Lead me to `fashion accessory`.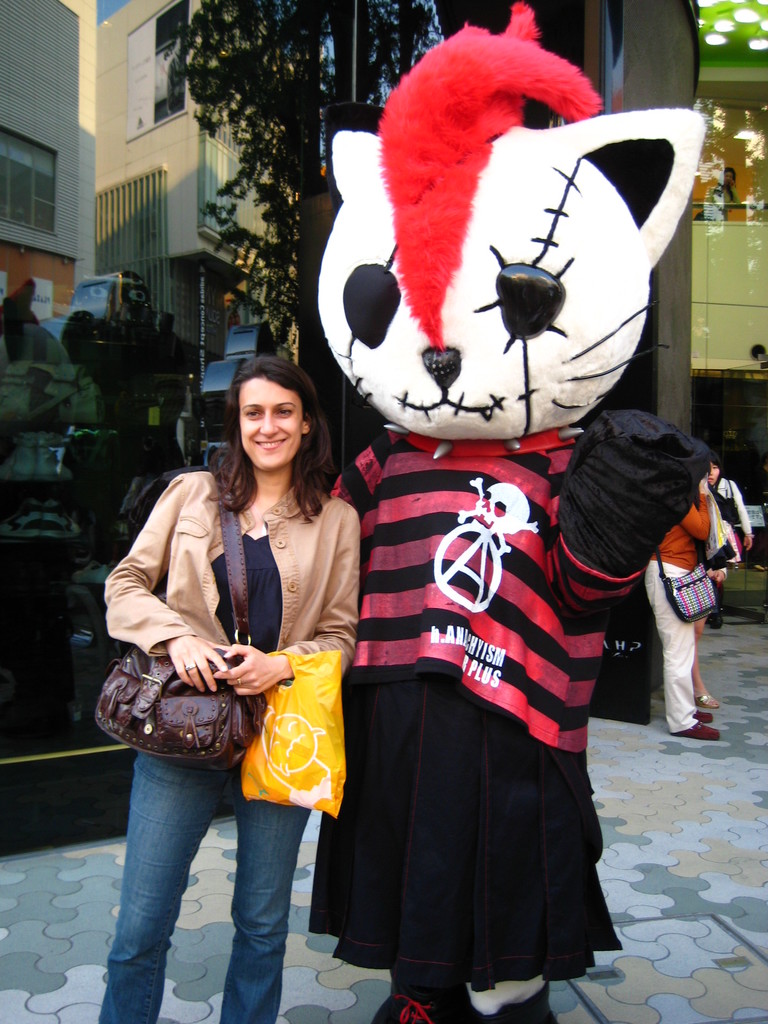
Lead to x1=383, y1=426, x2=581, y2=465.
